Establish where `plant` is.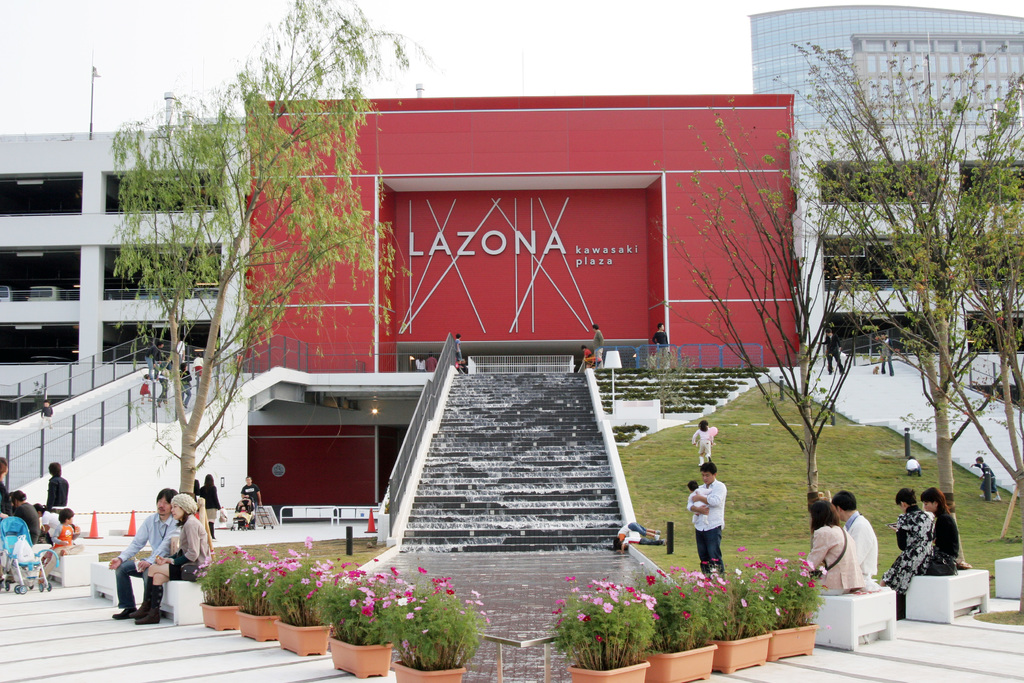
Established at (x1=323, y1=563, x2=425, y2=646).
